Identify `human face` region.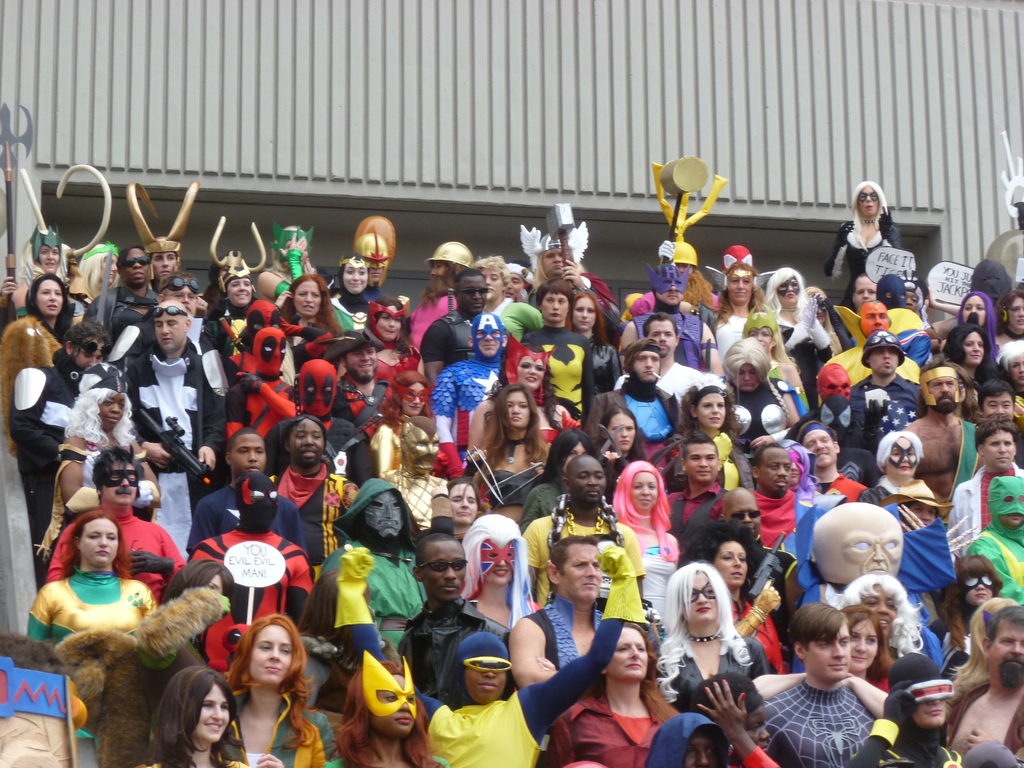
Region: crop(209, 574, 221, 596).
